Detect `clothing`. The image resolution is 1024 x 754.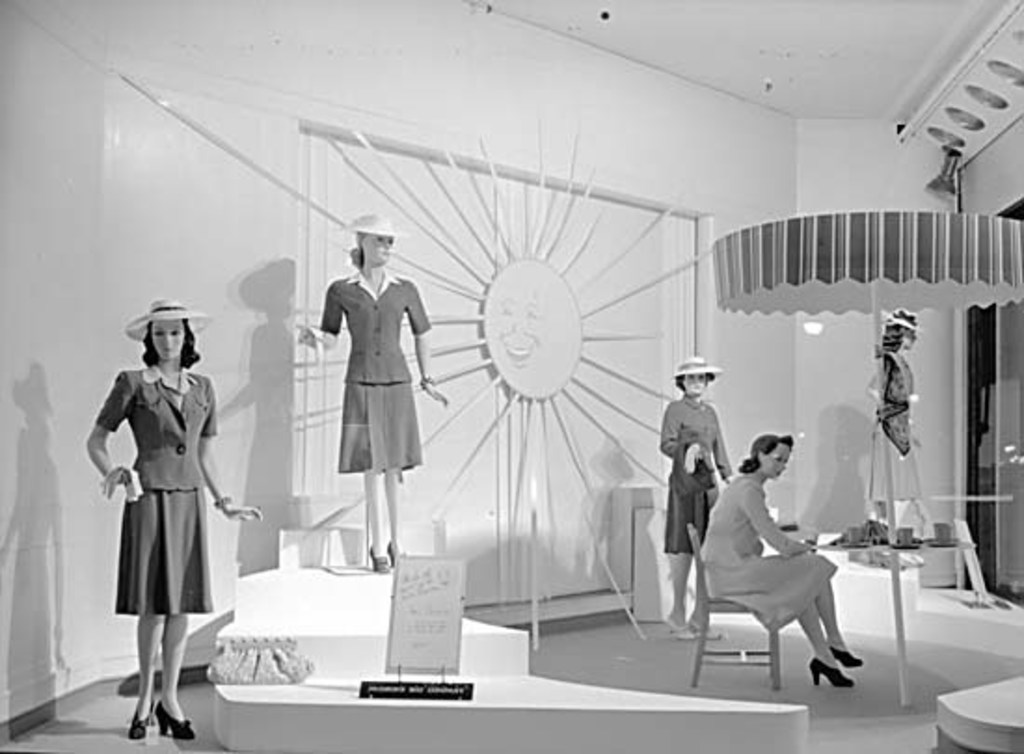
<region>89, 354, 220, 626</region>.
